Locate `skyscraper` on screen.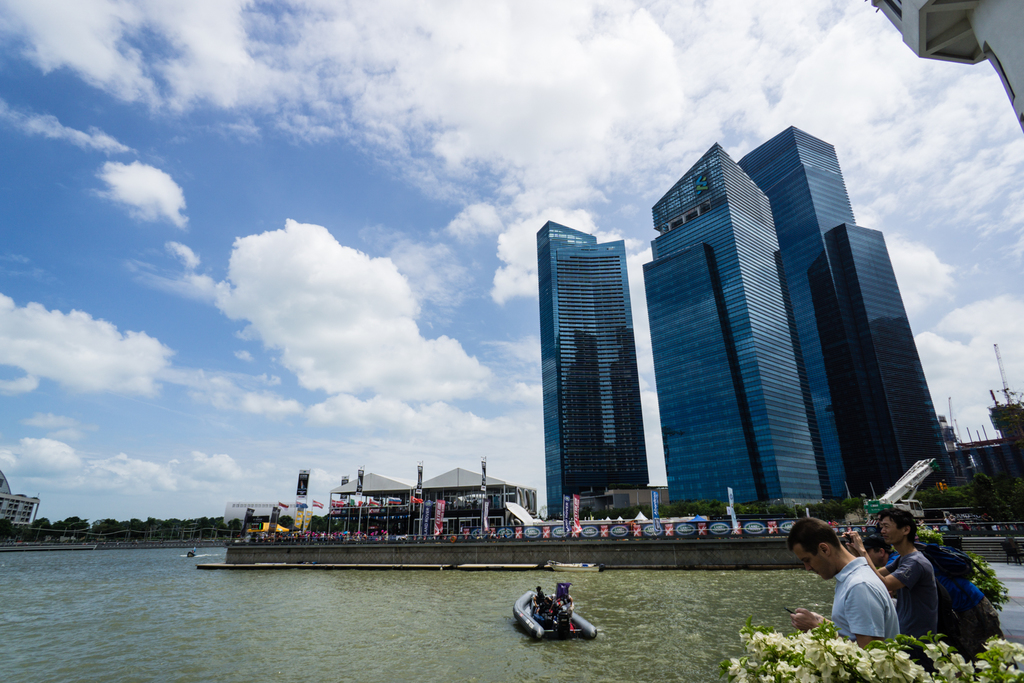
On screen at {"x1": 739, "y1": 128, "x2": 956, "y2": 502}.
